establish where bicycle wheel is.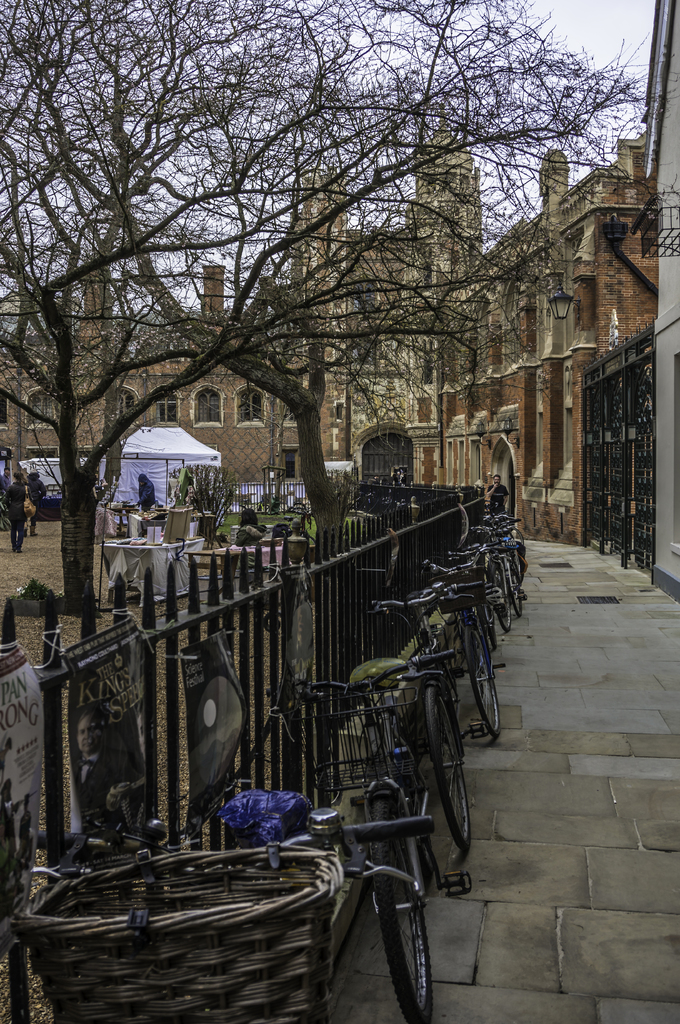
Established at <box>411,691,479,851</box>.
